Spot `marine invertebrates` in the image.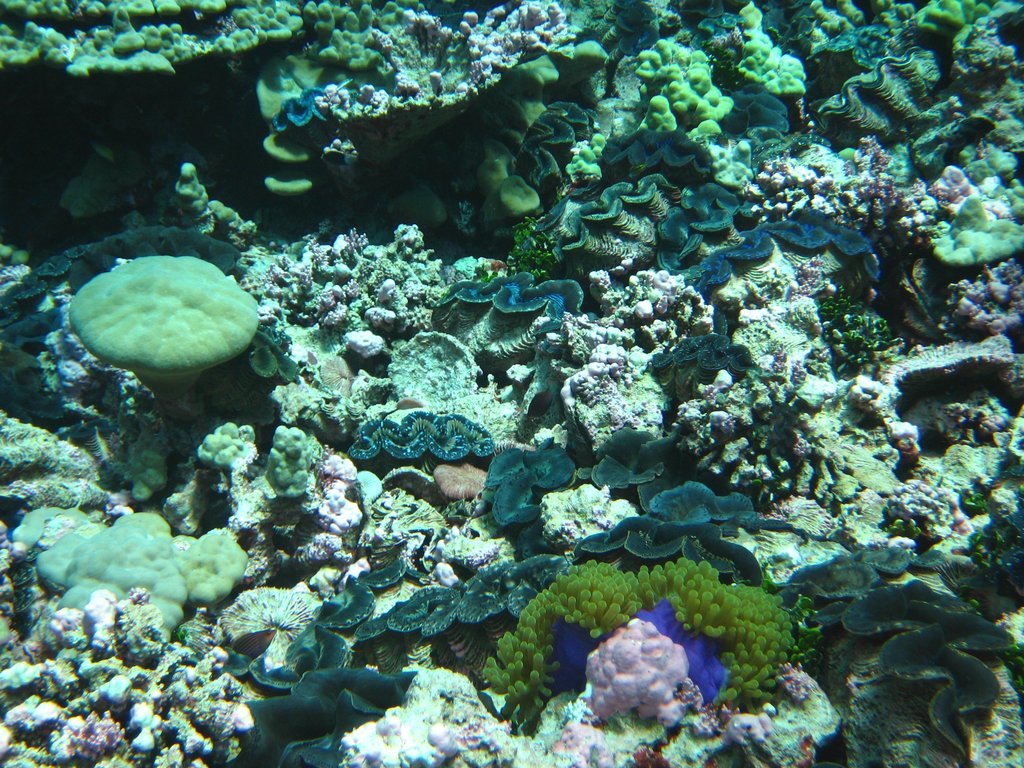
`marine invertebrates` found at 230, 204, 477, 372.
